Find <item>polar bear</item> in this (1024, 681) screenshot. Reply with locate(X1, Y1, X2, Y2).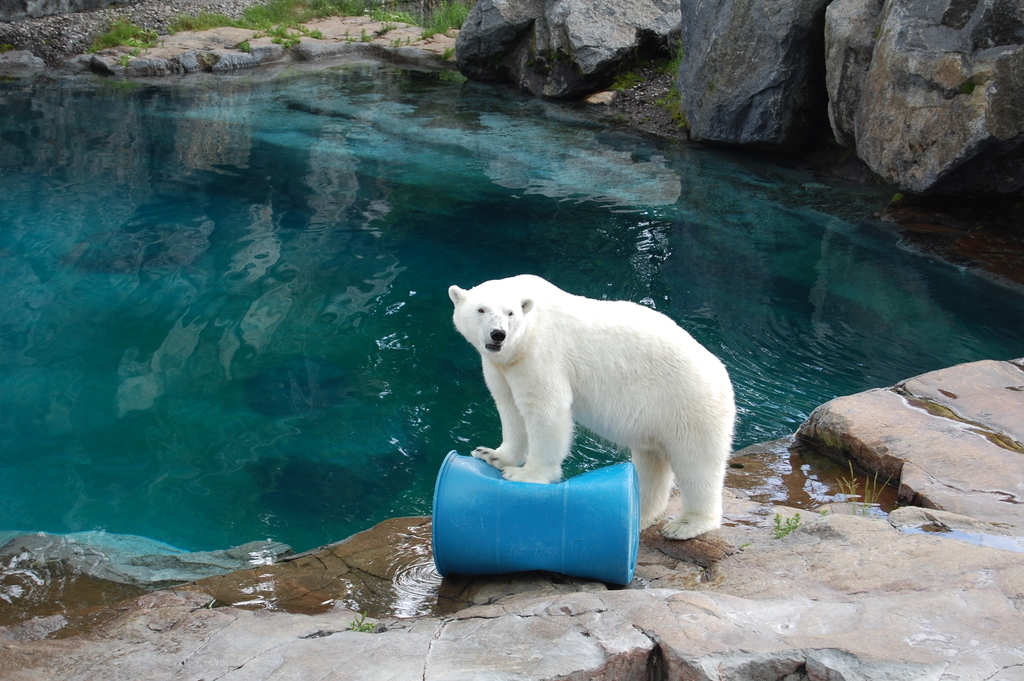
locate(451, 275, 733, 534).
